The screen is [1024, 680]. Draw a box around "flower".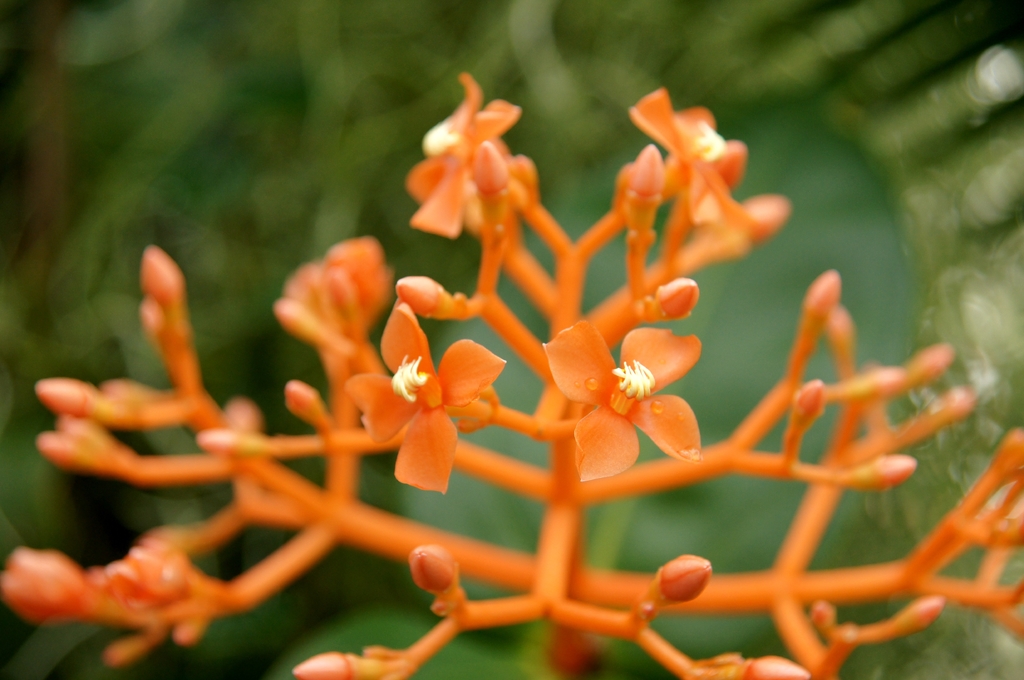
552 303 708 475.
